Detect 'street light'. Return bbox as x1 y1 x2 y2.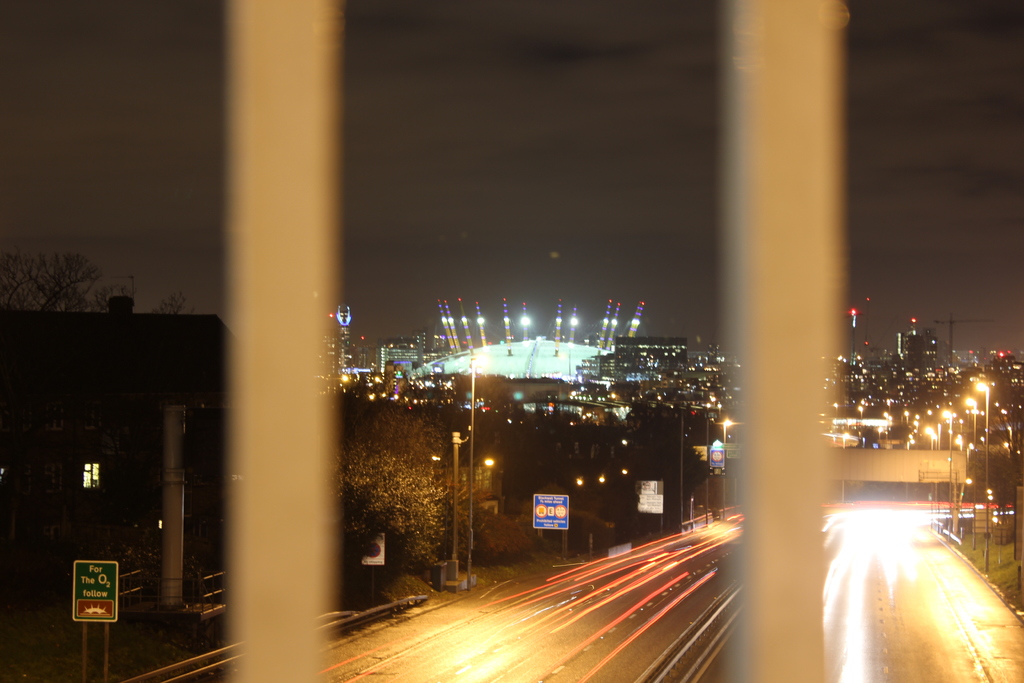
978 375 989 568.
